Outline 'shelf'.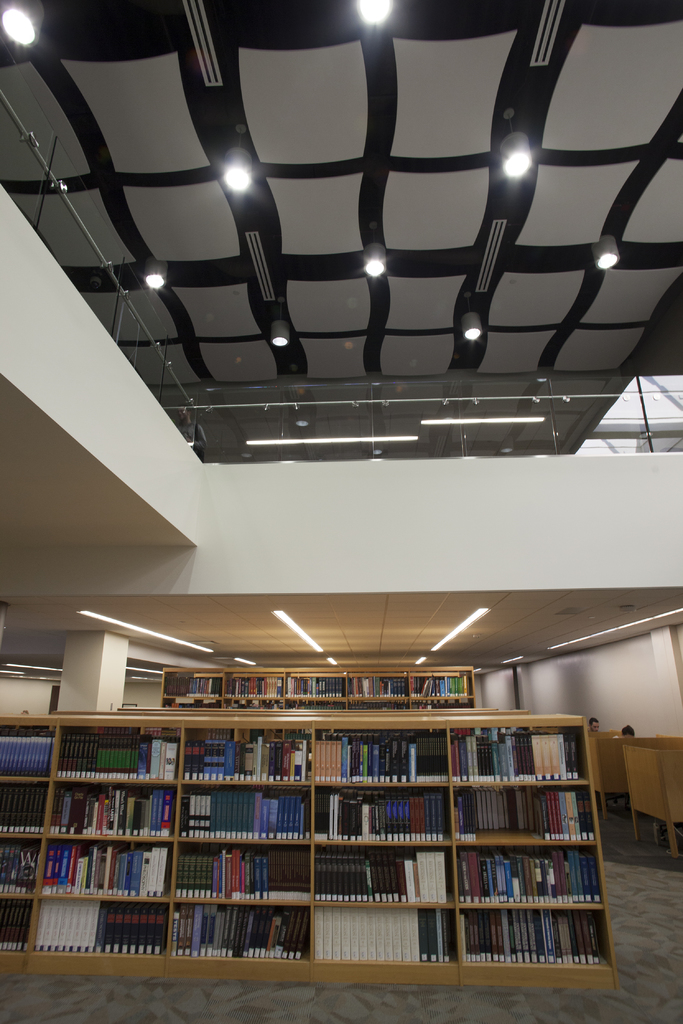
Outline: crop(50, 783, 173, 833).
